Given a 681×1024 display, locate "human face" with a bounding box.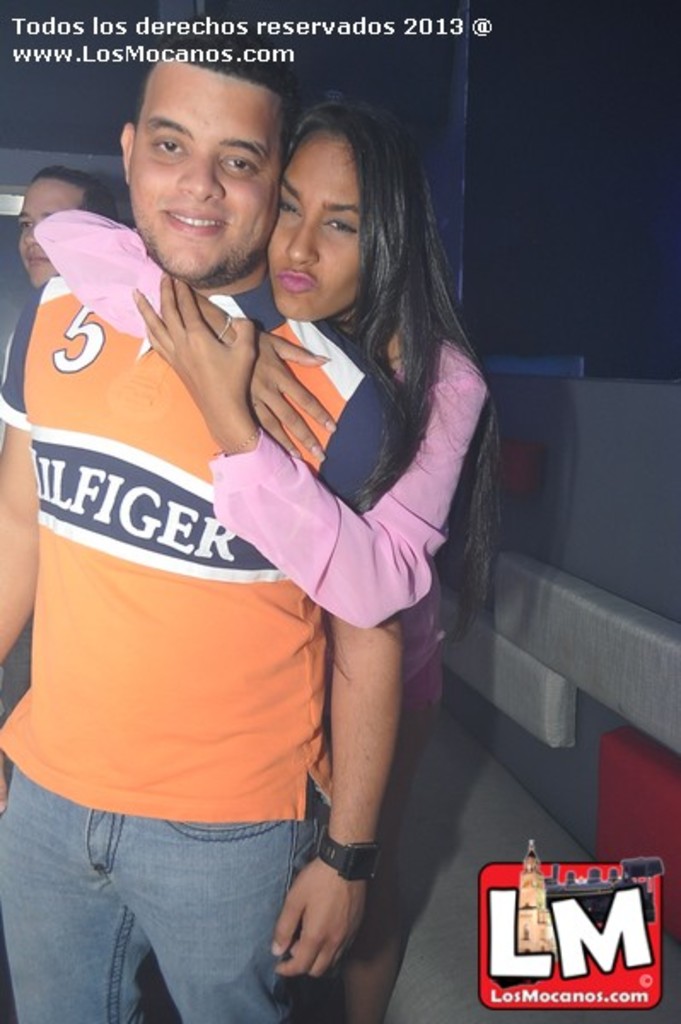
Located: pyautogui.locateOnScreen(135, 58, 276, 280).
